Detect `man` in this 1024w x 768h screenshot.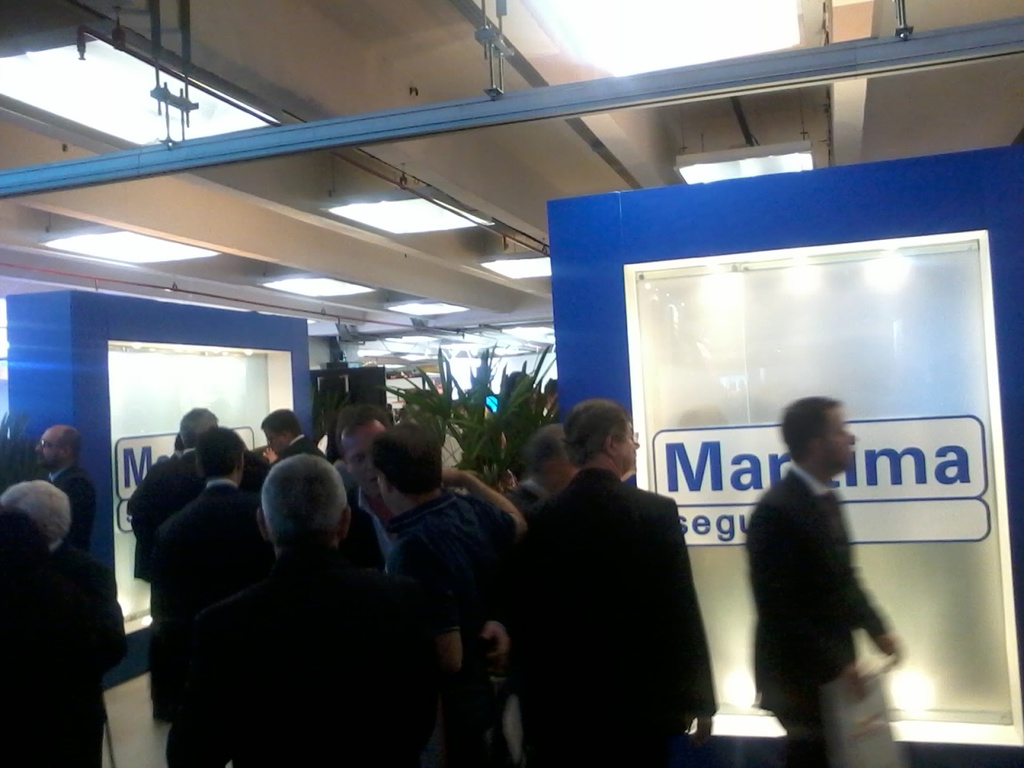
Detection: l=509, t=425, r=577, b=519.
